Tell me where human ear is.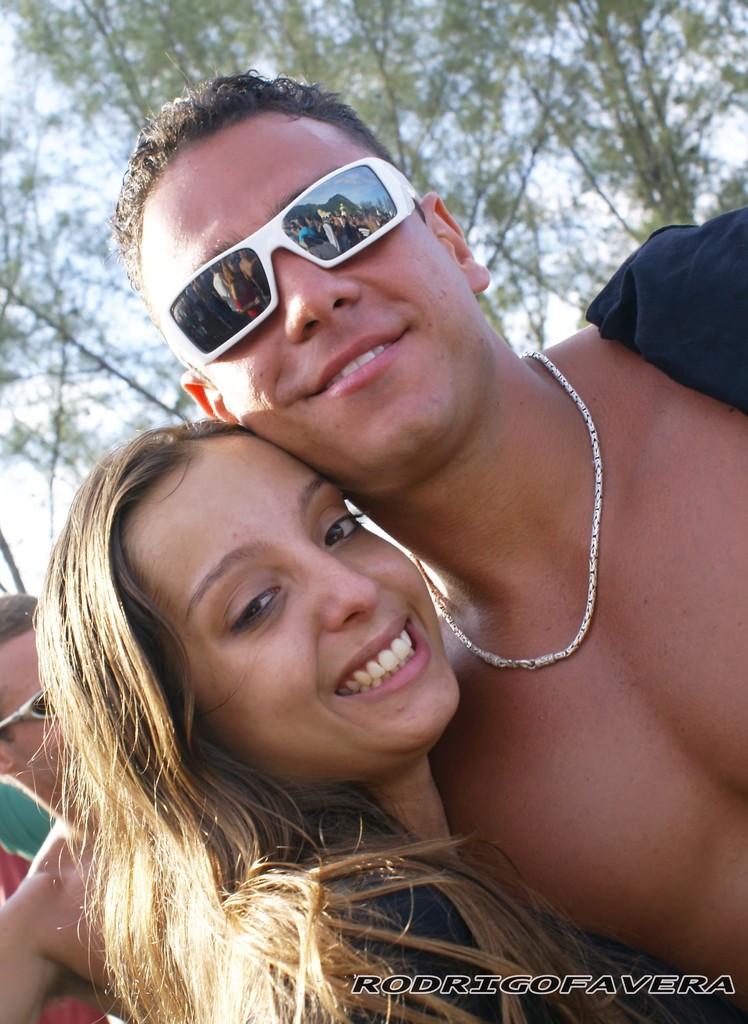
human ear is at bbox=[174, 375, 237, 420].
